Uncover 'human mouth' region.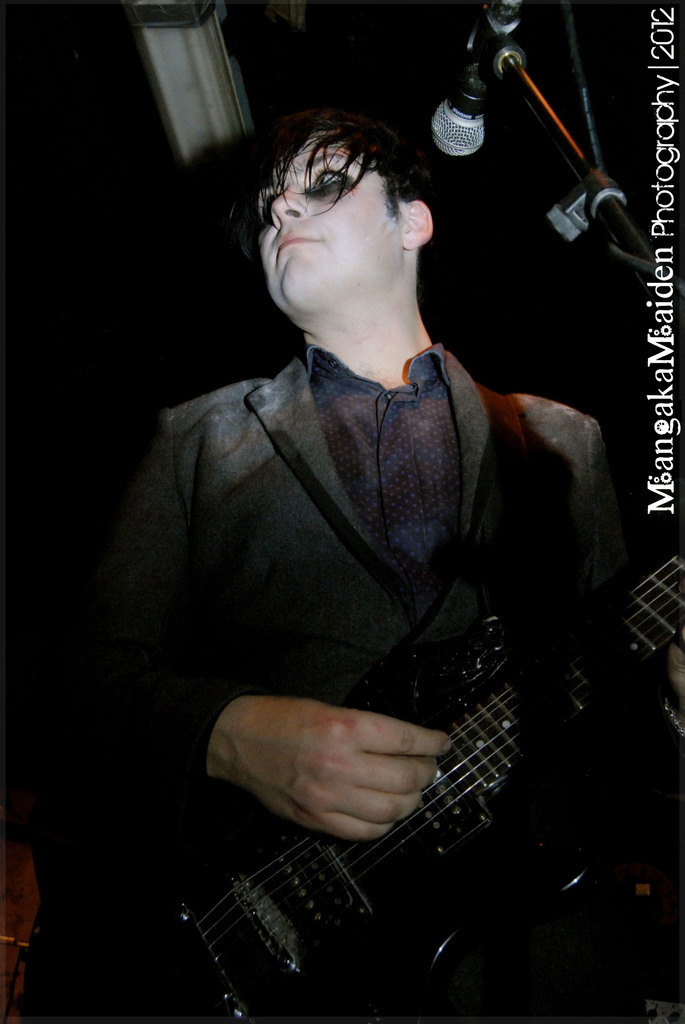
Uncovered: 265,226,324,261.
